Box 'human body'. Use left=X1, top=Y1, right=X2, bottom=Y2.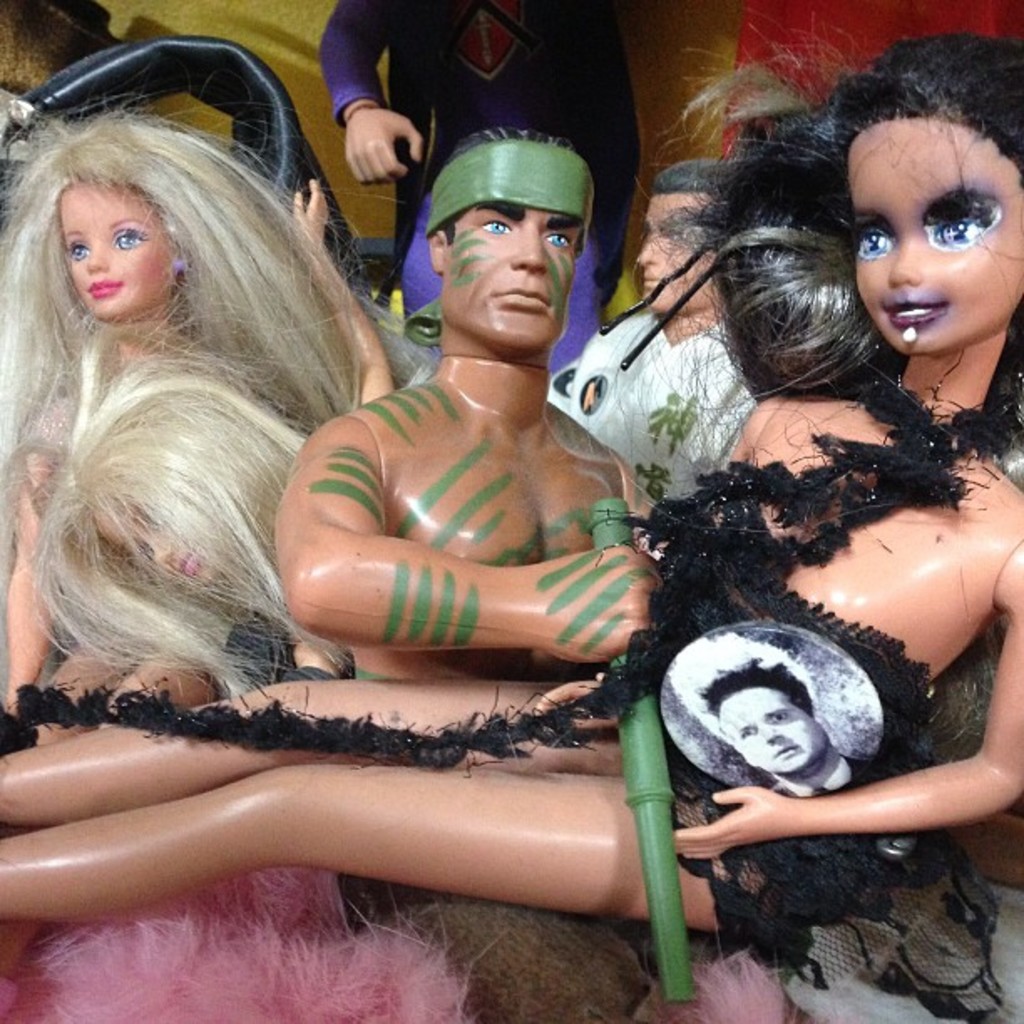
left=2, top=8, right=1022, bottom=947.
